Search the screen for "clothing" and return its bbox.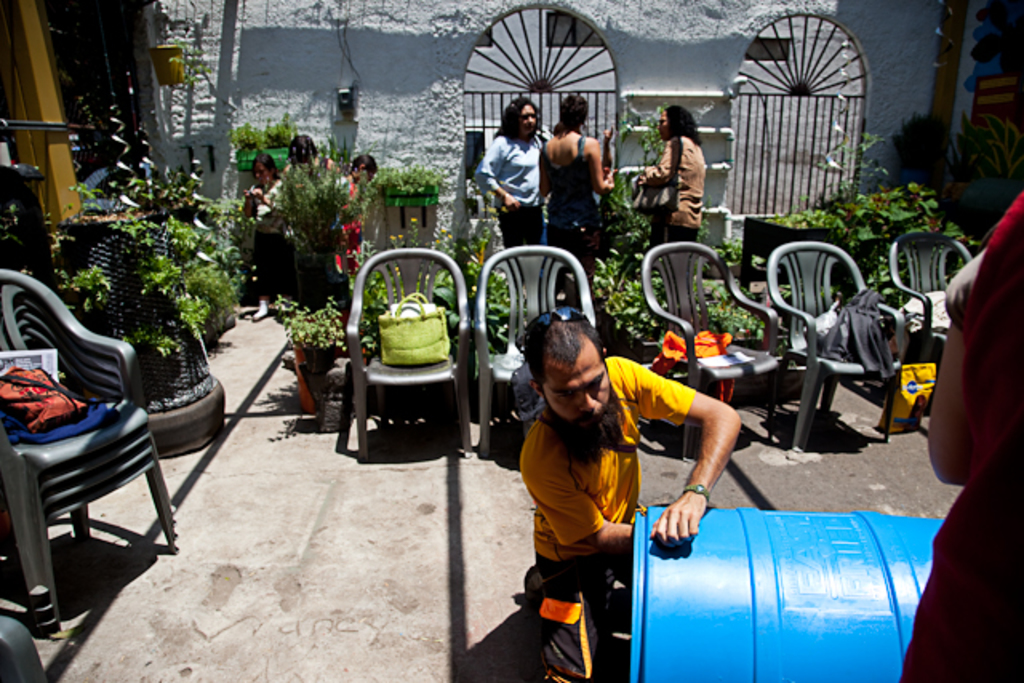
Found: region(333, 173, 365, 275).
